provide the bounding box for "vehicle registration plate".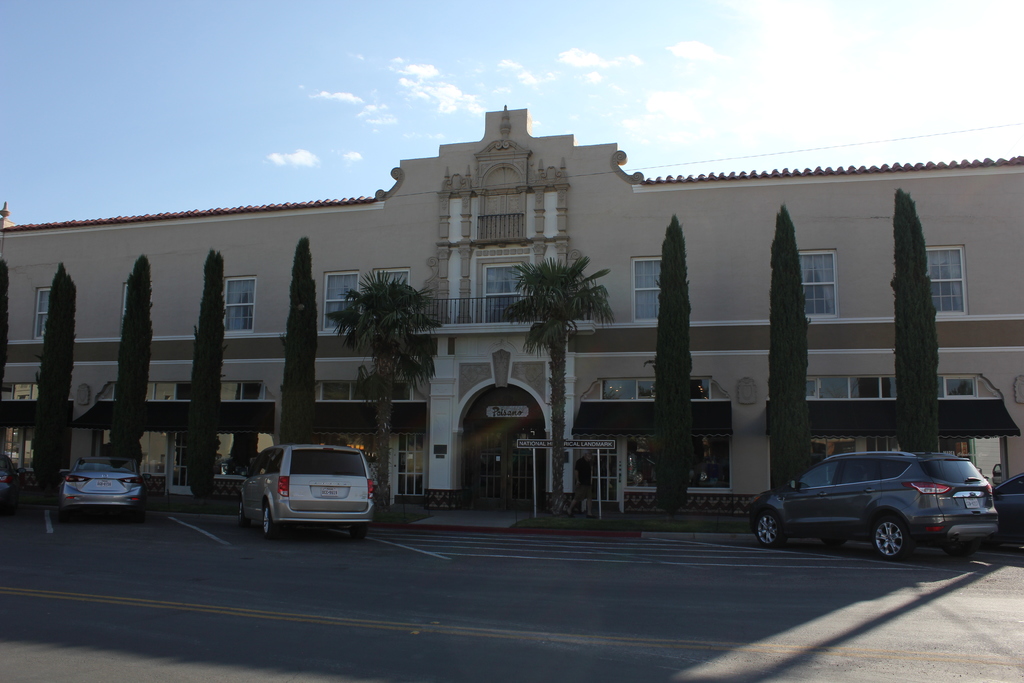
[x1=964, y1=498, x2=979, y2=506].
